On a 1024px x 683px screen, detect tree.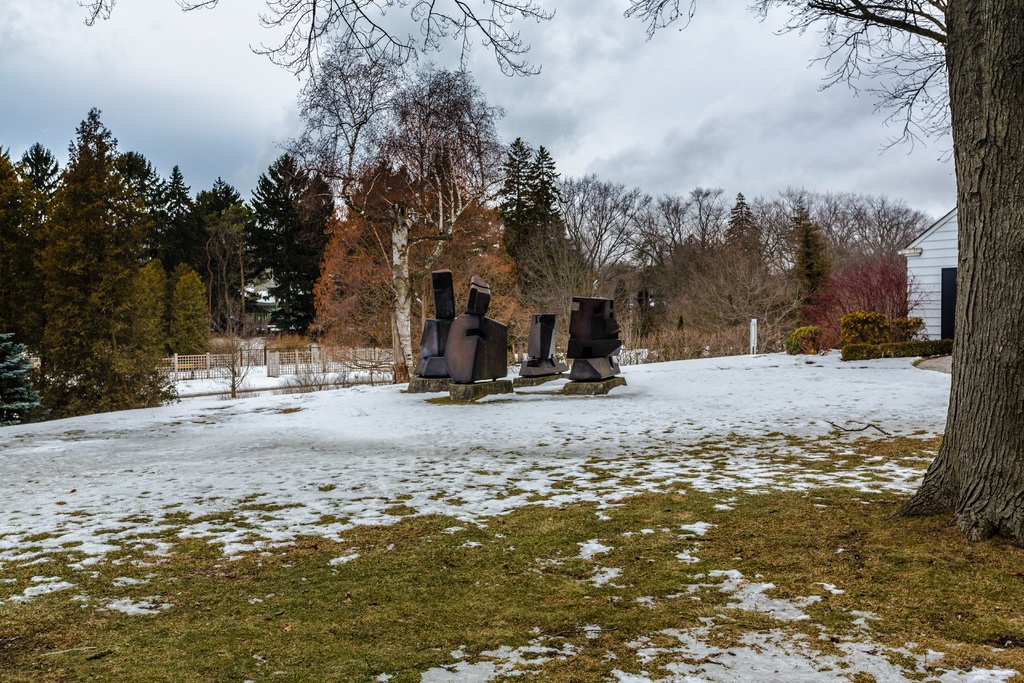
(left=718, top=179, right=783, bottom=330).
